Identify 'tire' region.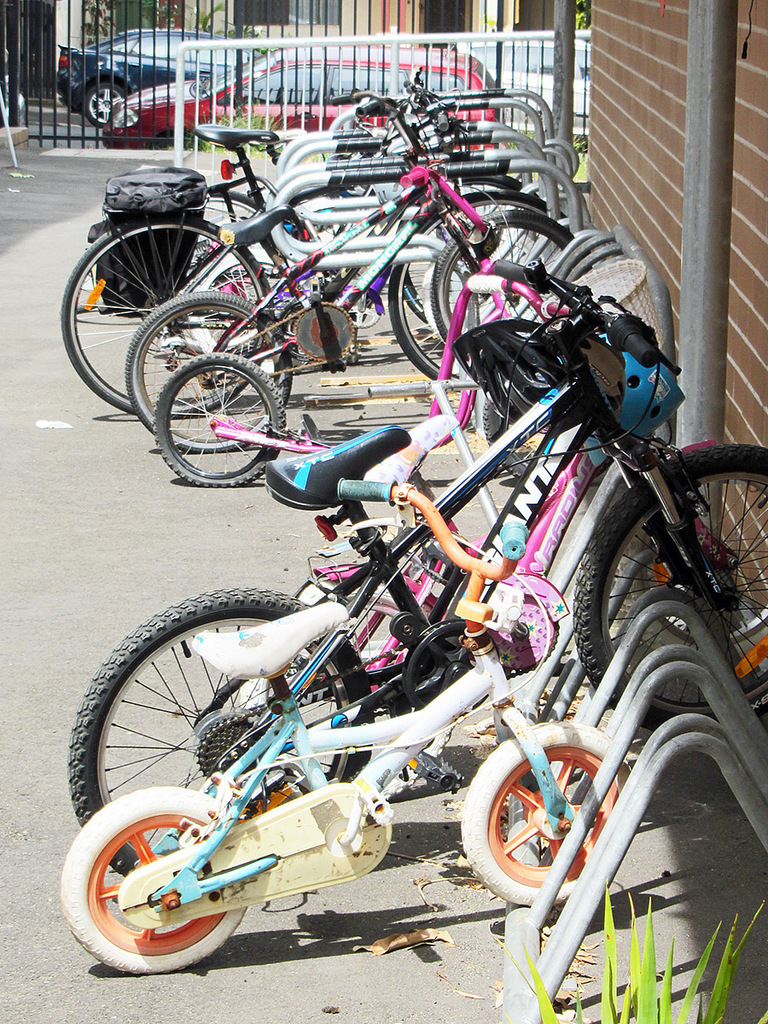
Region: 60:791:247:974.
